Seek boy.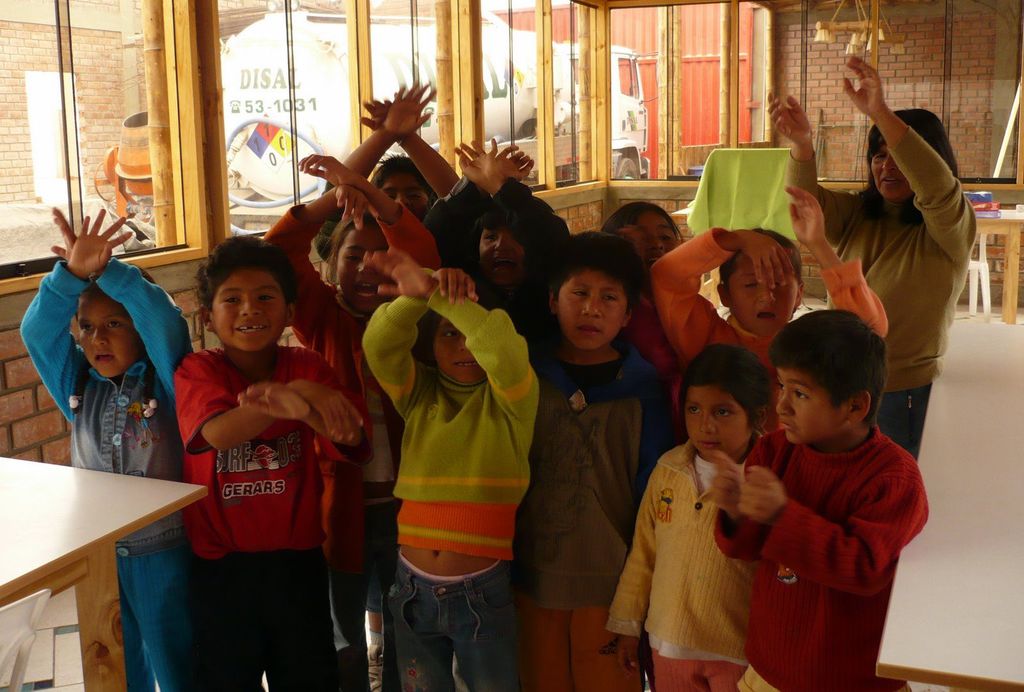
730 298 941 670.
